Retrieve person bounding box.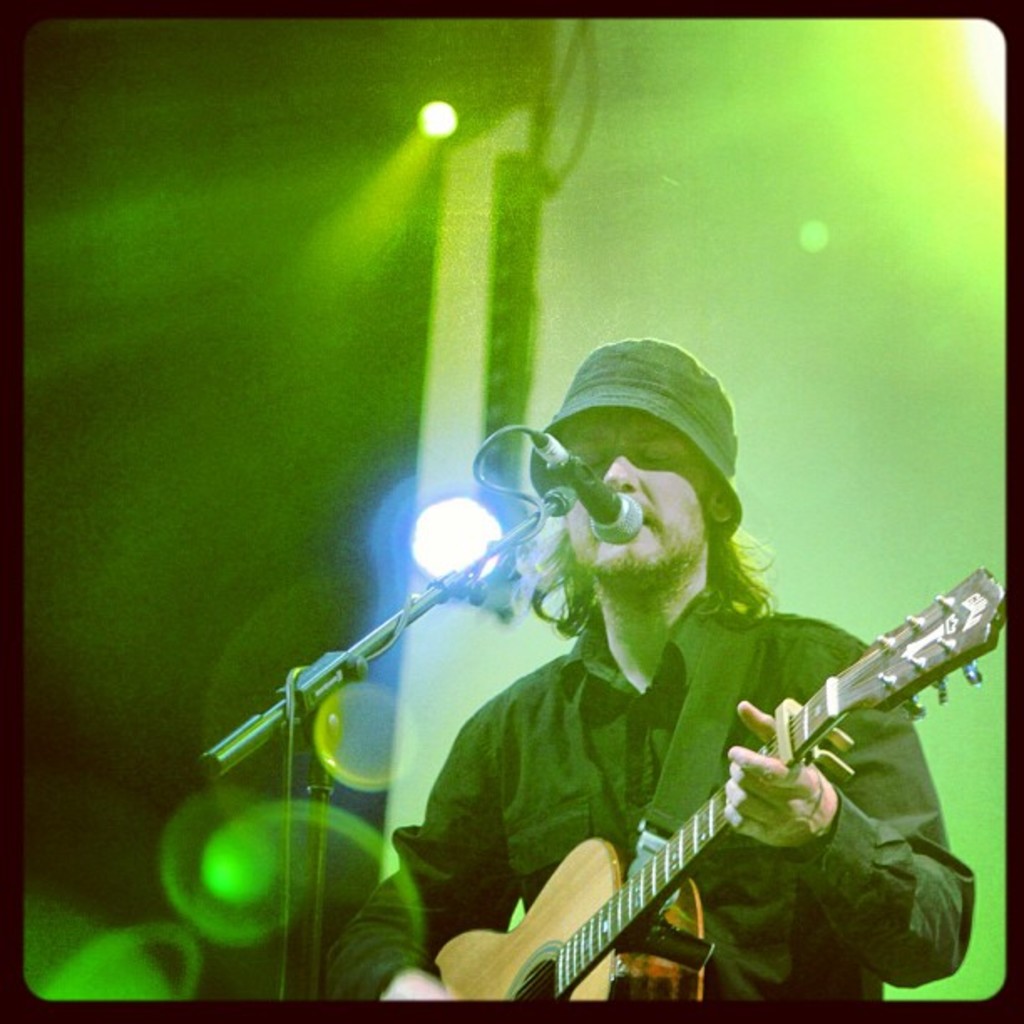
Bounding box: left=420, top=321, right=975, bottom=1023.
